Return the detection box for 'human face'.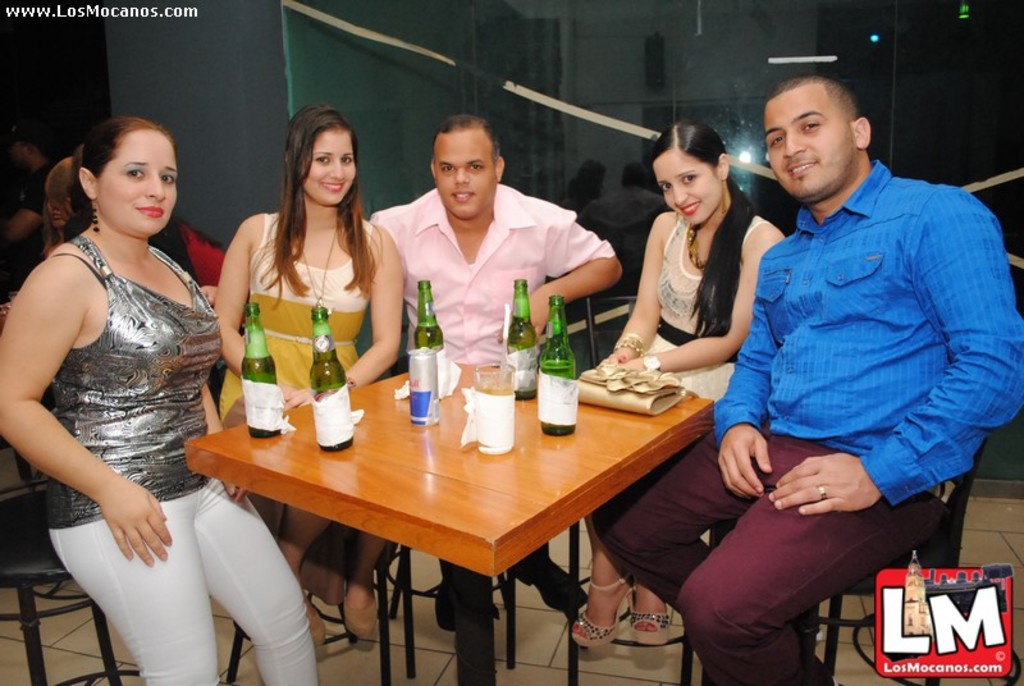
[763, 81, 855, 197].
